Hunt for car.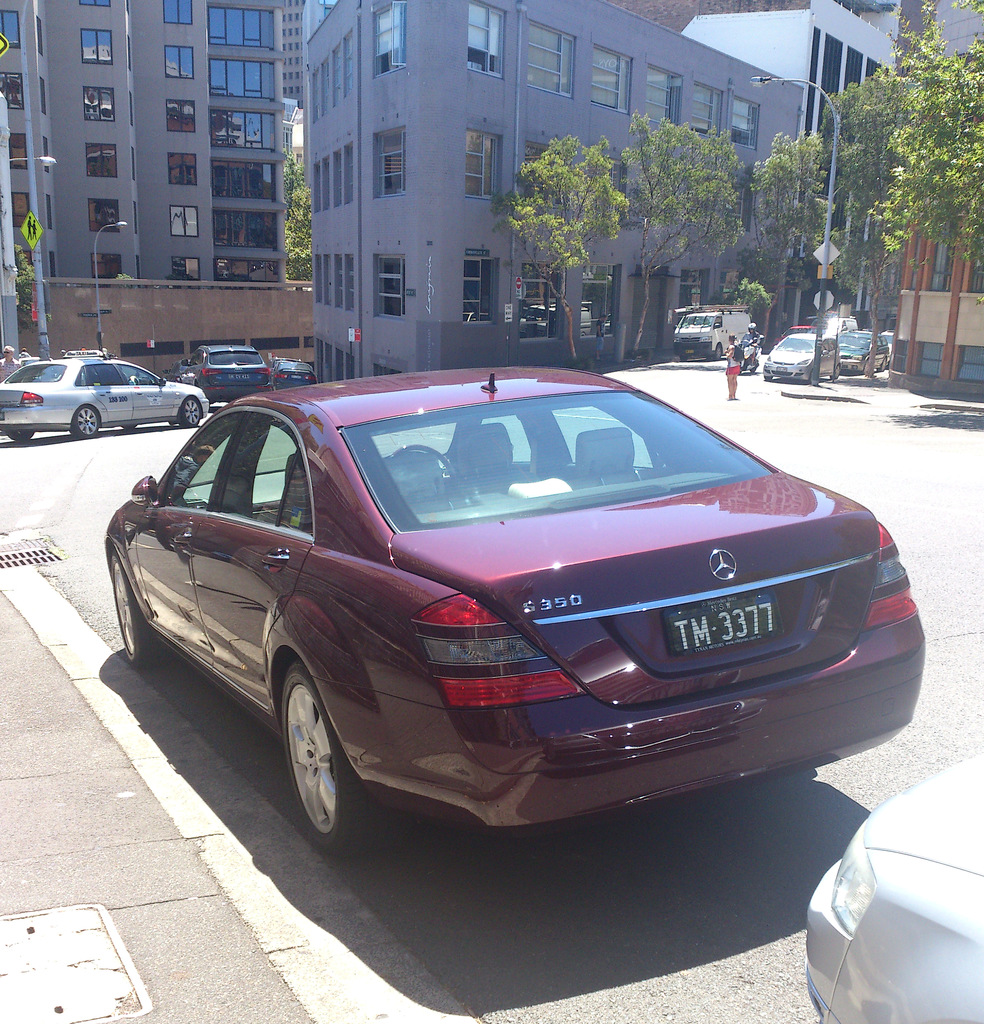
Hunted down at l=0, t=349, r=213, b=445.
